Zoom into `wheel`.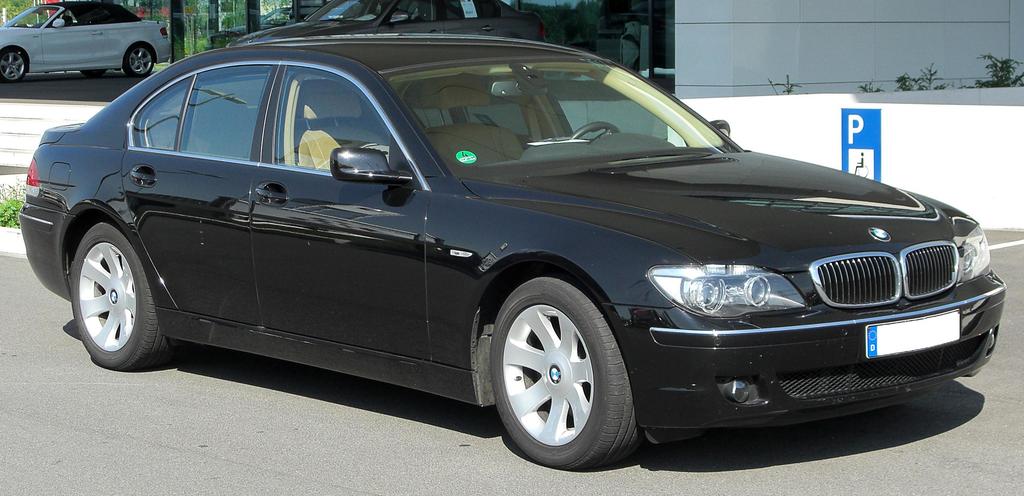
Zoom target: select_region(486, 275, 632, 461).
